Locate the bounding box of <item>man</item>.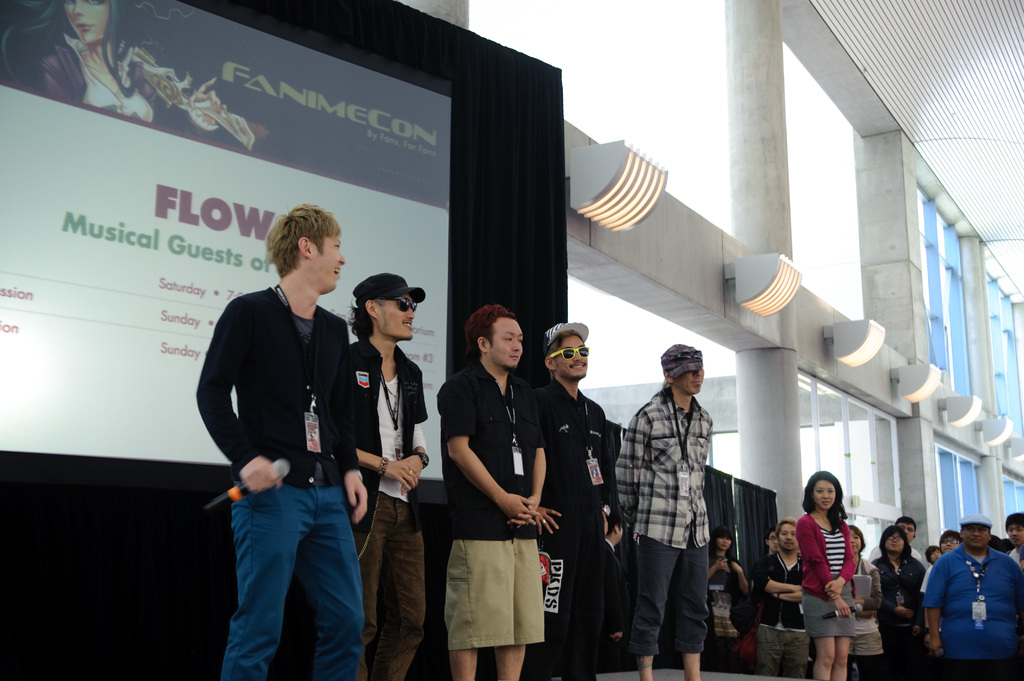
Bounding box: bbox=(766, 525, 779, 552).
